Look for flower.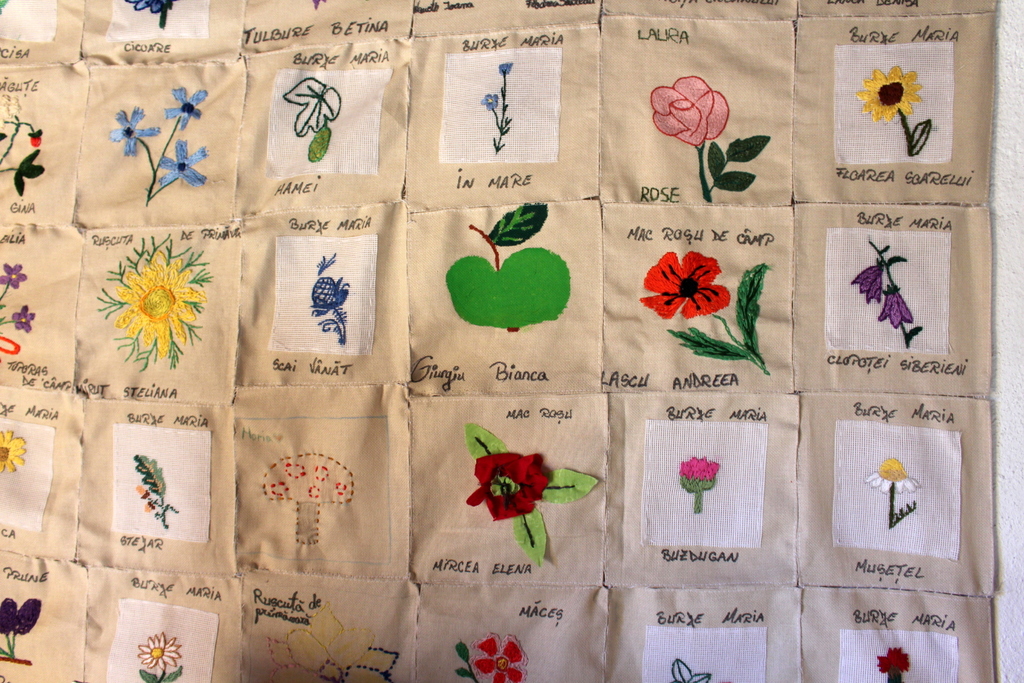
Found: x1=133, y1=630, x2=179, y2=671.
